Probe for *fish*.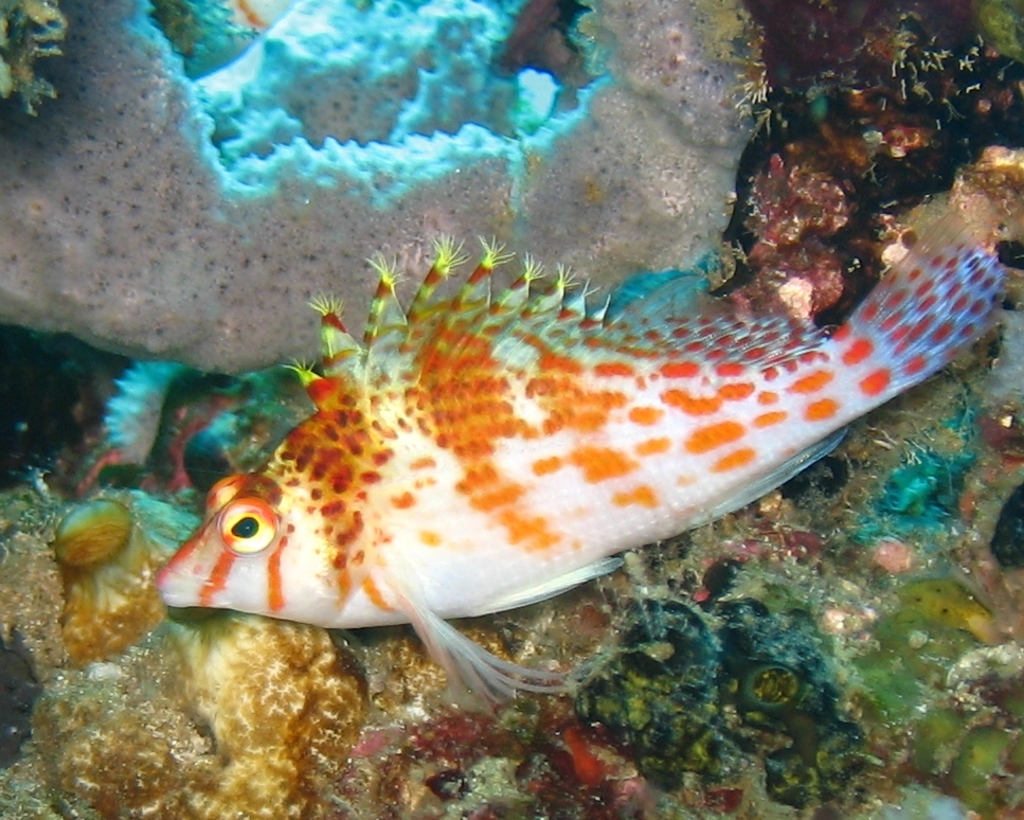
Probe result: 142/198/1007/694.
